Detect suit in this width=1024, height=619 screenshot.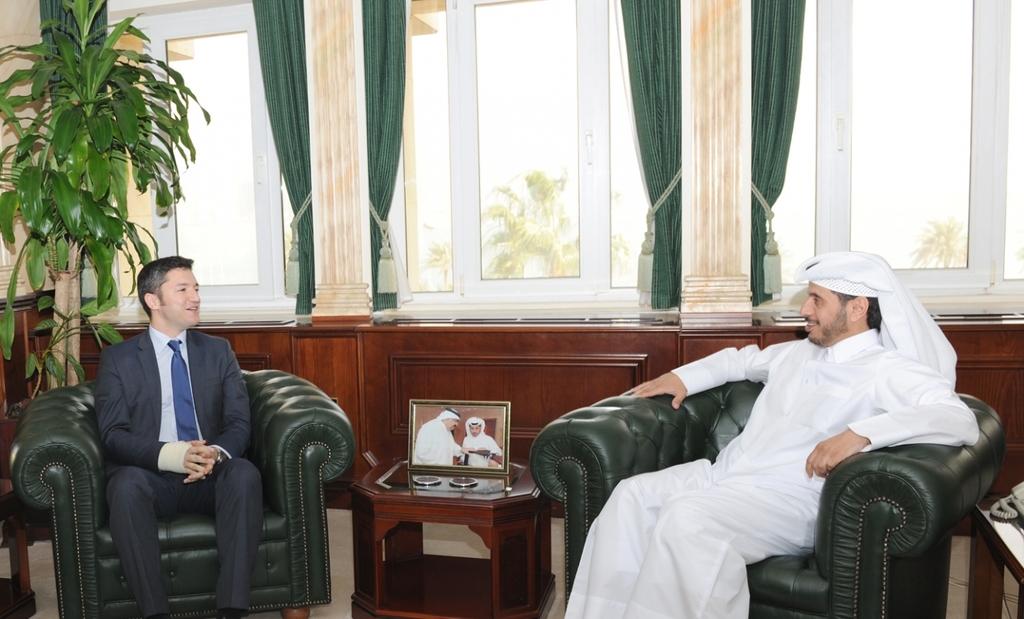
Detection: x1=70 y1=263 x2=254 y2=601.
